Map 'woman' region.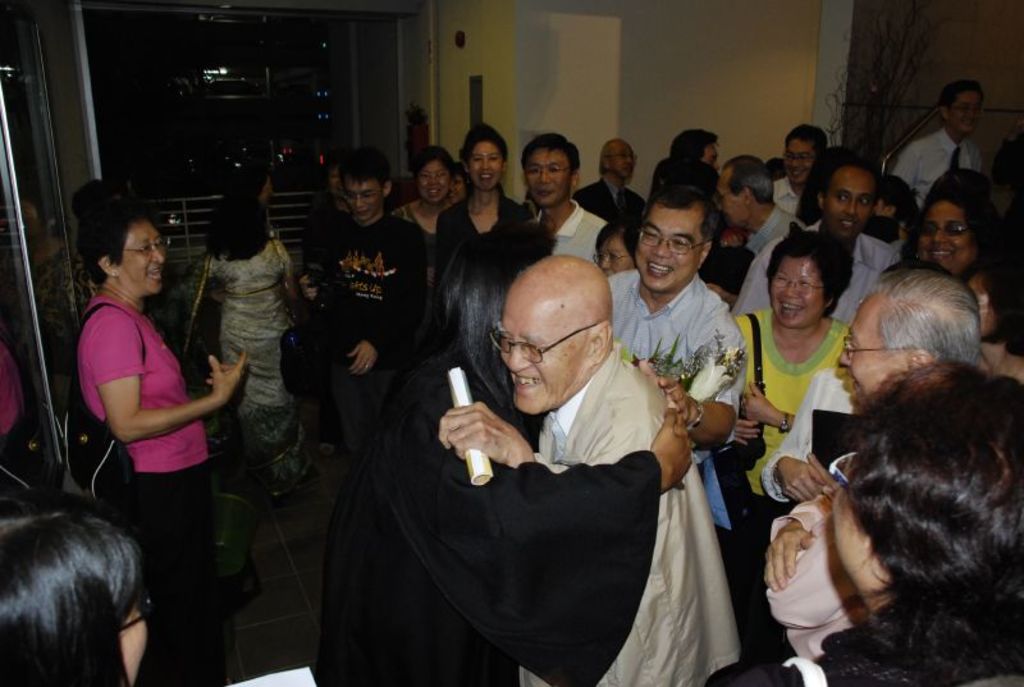
Mapped to [896, 178, 1023, 389].
